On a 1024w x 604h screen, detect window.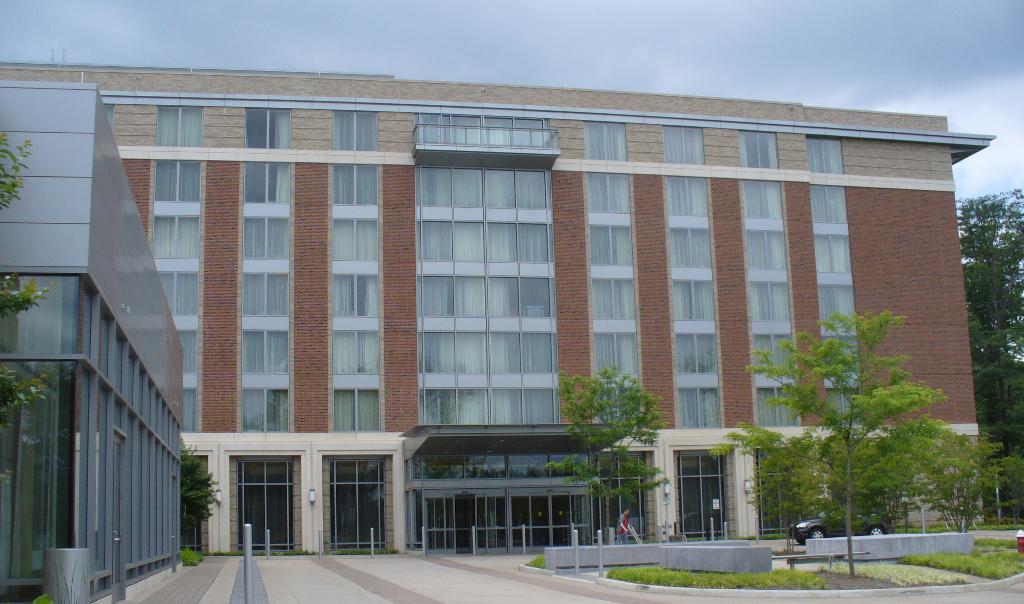
rect(807, 133, 849, 172).
